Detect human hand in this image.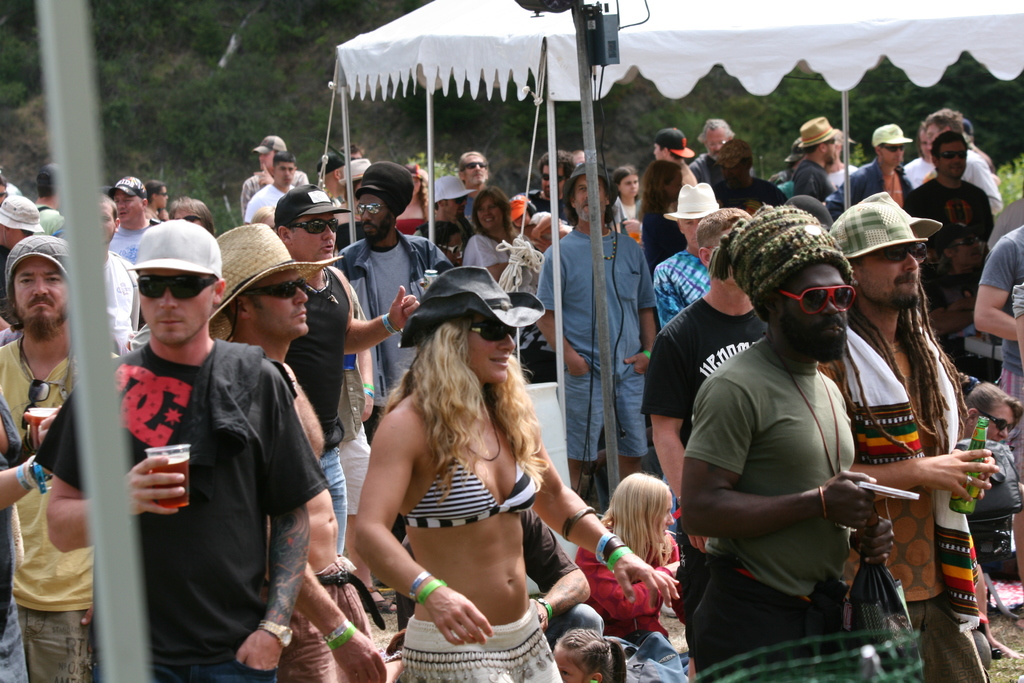
Detection: box(411, 570, 497, 654).
